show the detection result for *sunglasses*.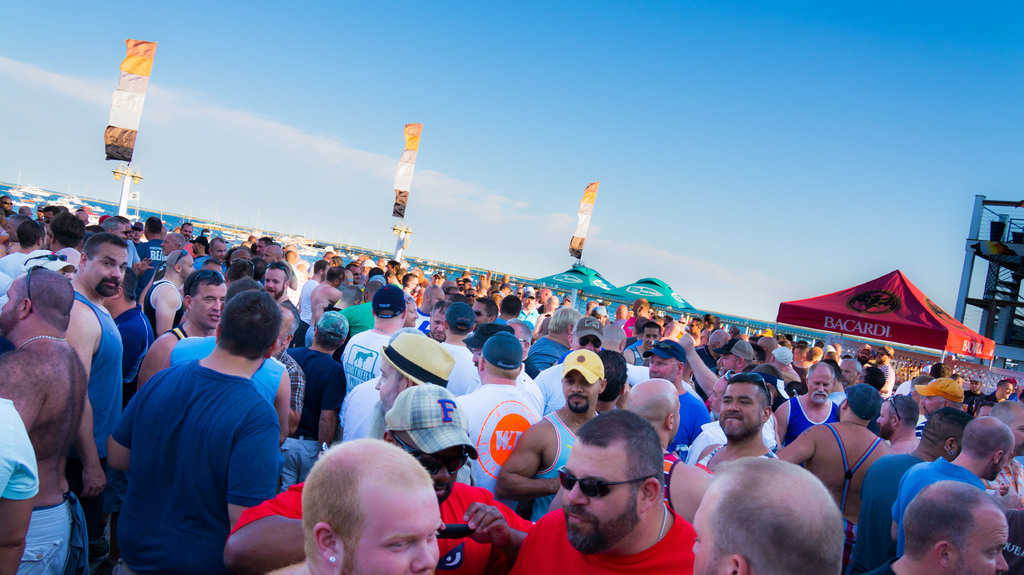
detection(465, 292, 475, 300).
